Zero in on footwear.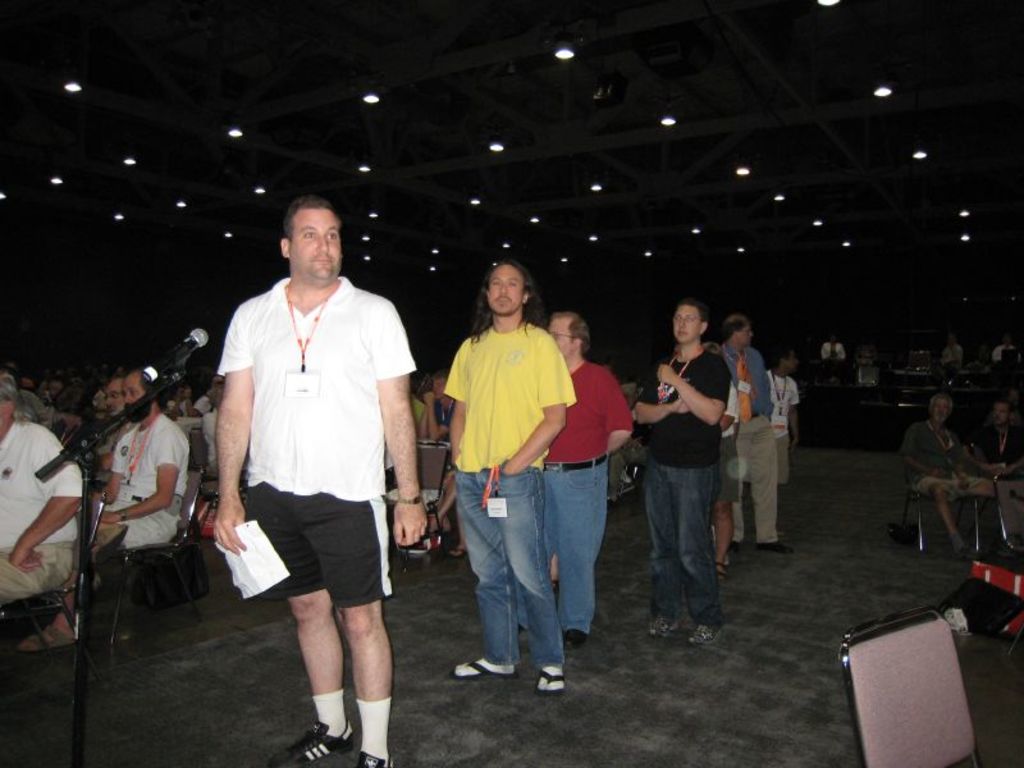
Zeroed in: box=[15, 623, 78, 654].
